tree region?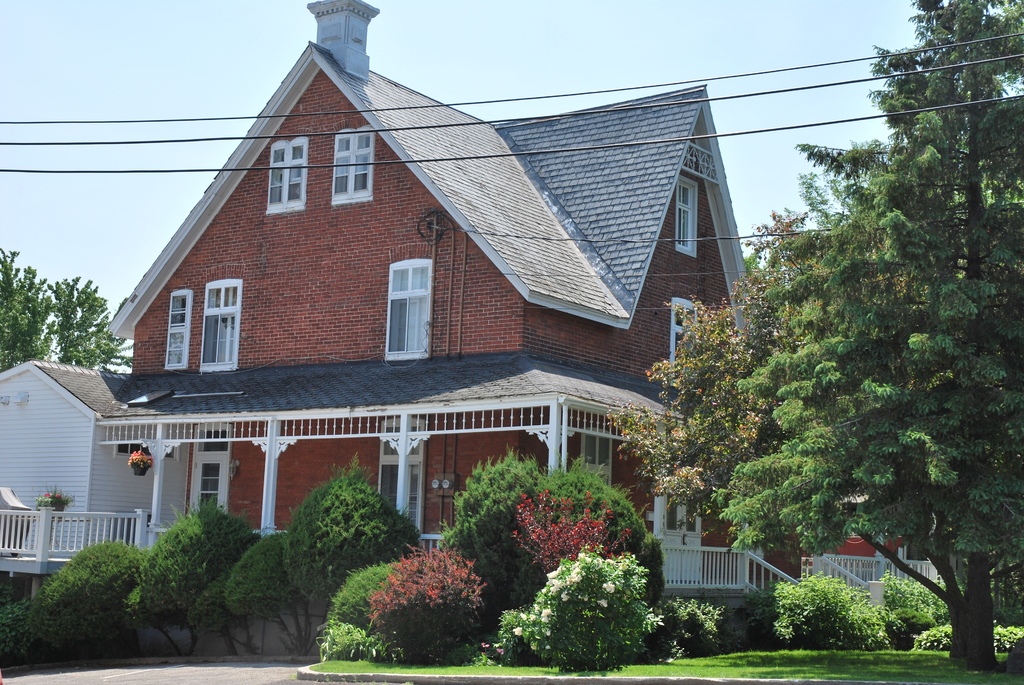
<region>40, 271, 132, 372</region>
